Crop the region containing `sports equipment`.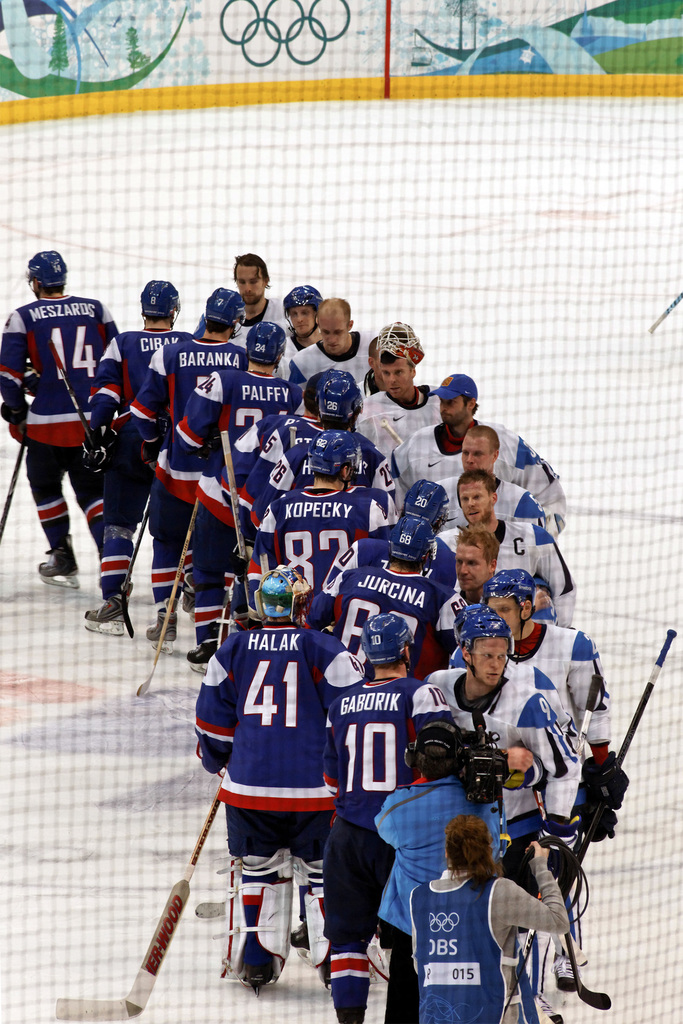
Crop region: bbox(286, 286, 324, 348).
